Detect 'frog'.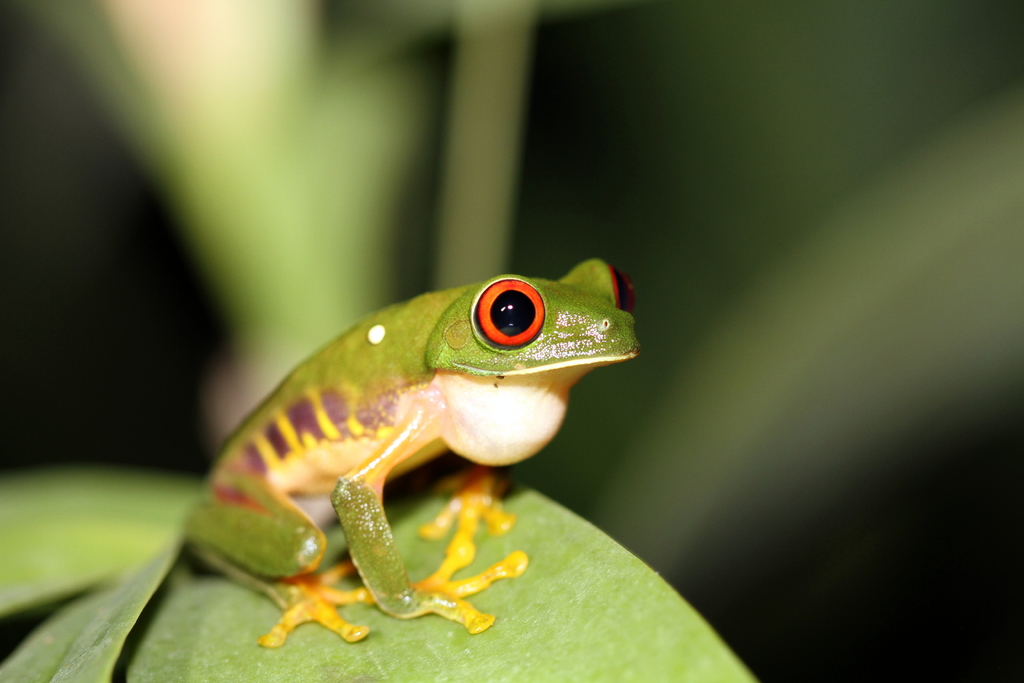
Detected at crop(177, 252, 644, 651).
